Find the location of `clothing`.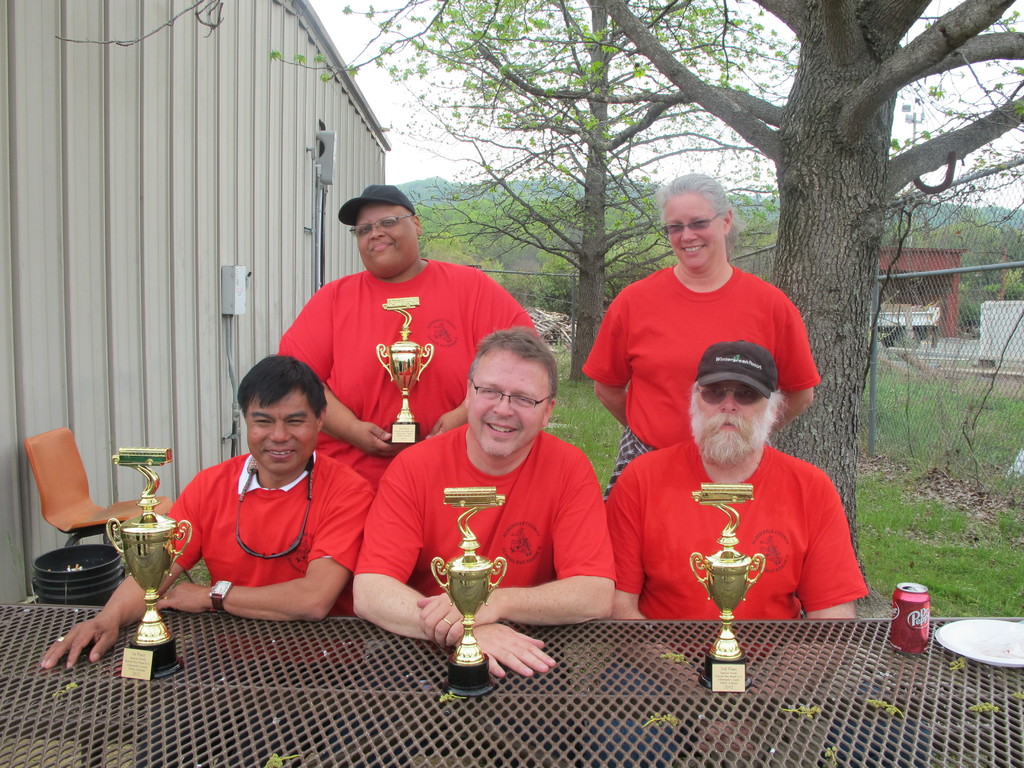
Location: [left=347, top=410, right=630, bottom=615].
